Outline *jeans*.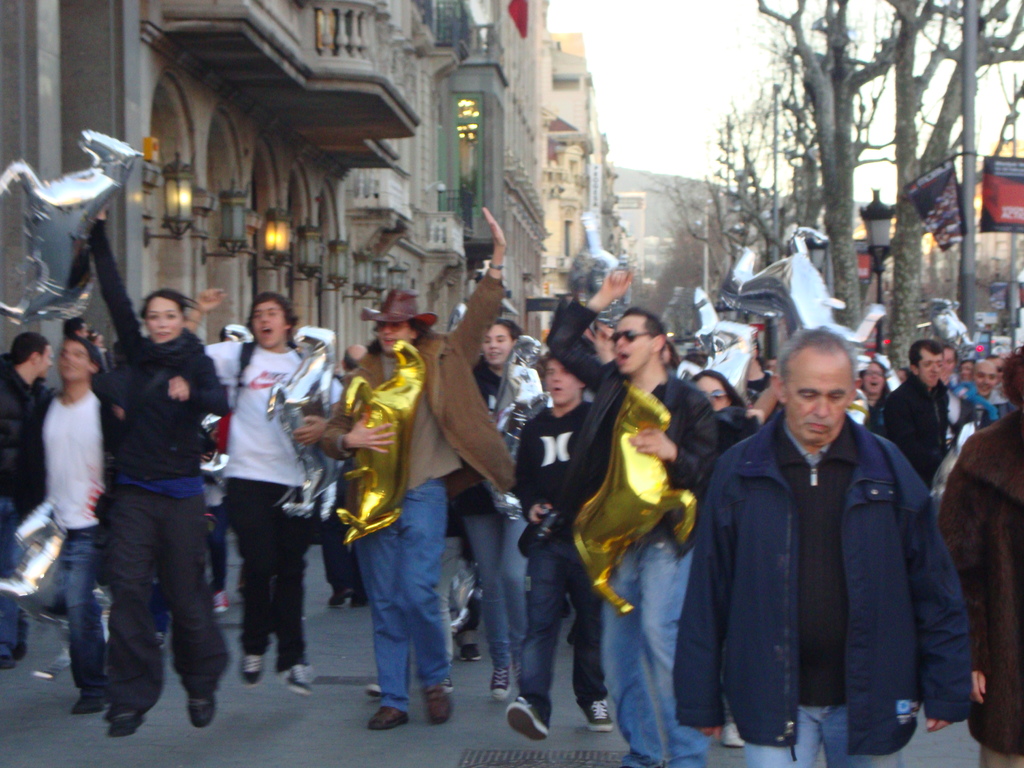
Outline: <box>115,486,233,708</box>.
